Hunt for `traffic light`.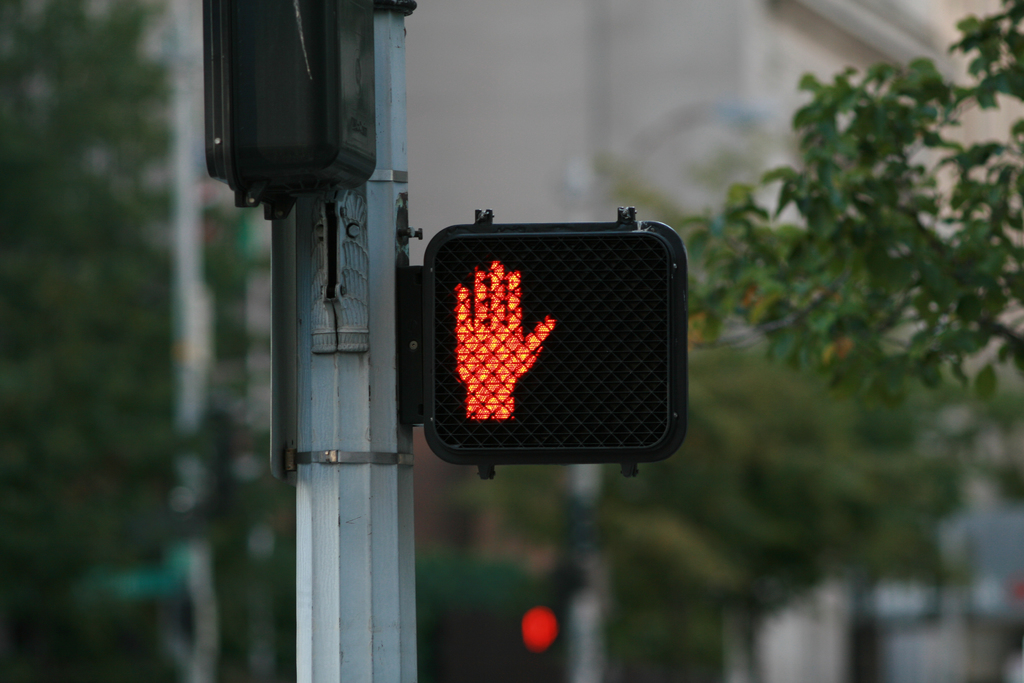
Hunted down at {"left": 200, "top": 0, "right": 374, "bottom": 222}.
